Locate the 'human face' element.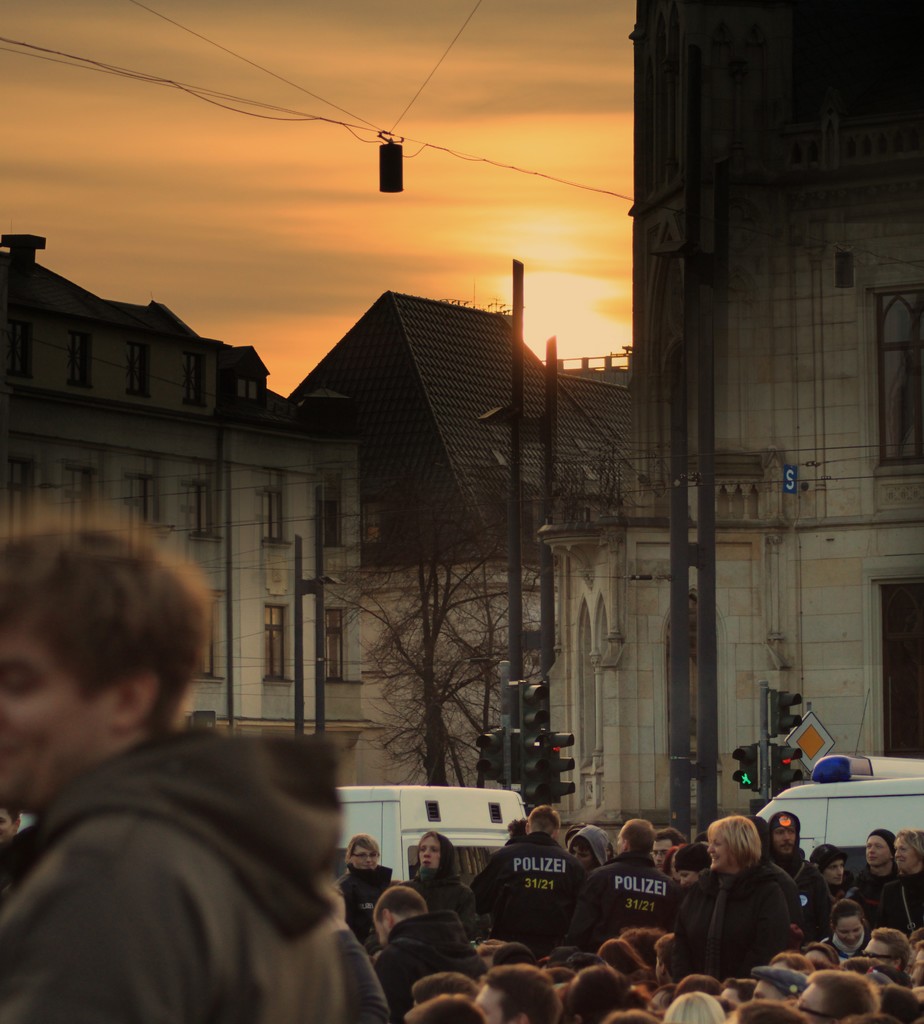
Element bbox: left=706, top=829, right=726, bottom=870.
